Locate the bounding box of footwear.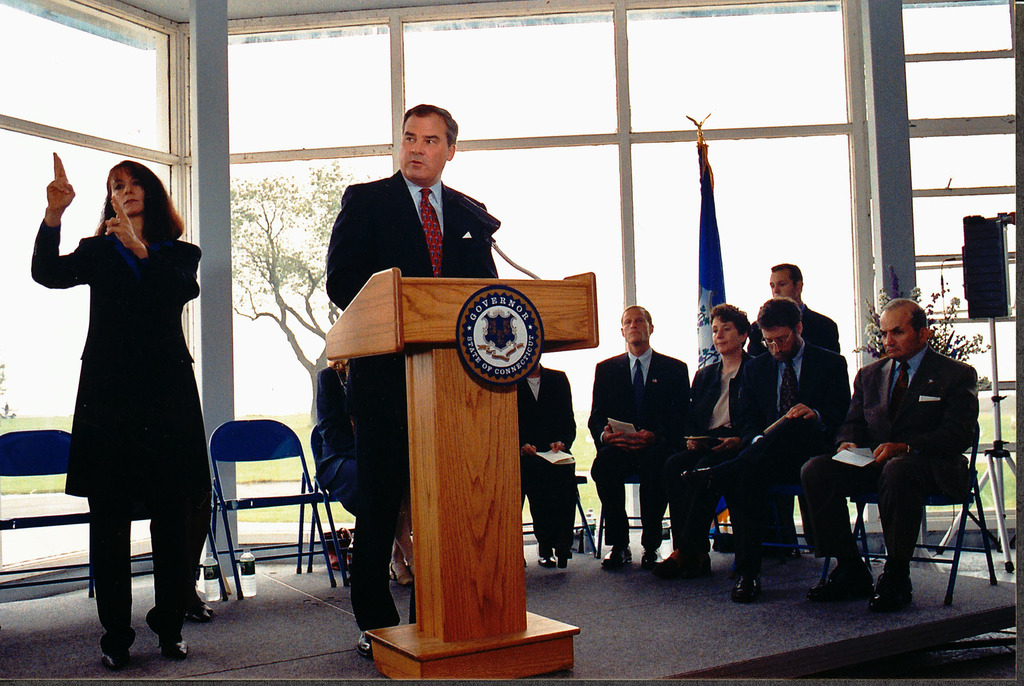
Bounding box: box=[731, 574, 767, 601].
